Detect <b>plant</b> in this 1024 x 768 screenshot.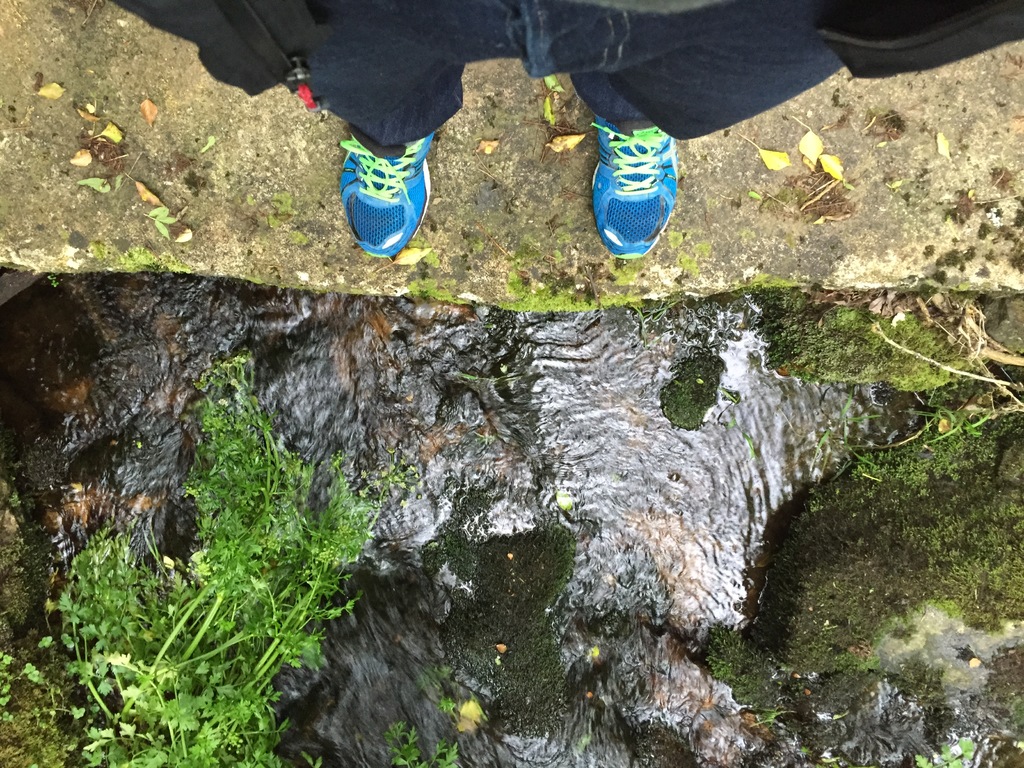
Detection: box=[655, 349, 728, 436].
